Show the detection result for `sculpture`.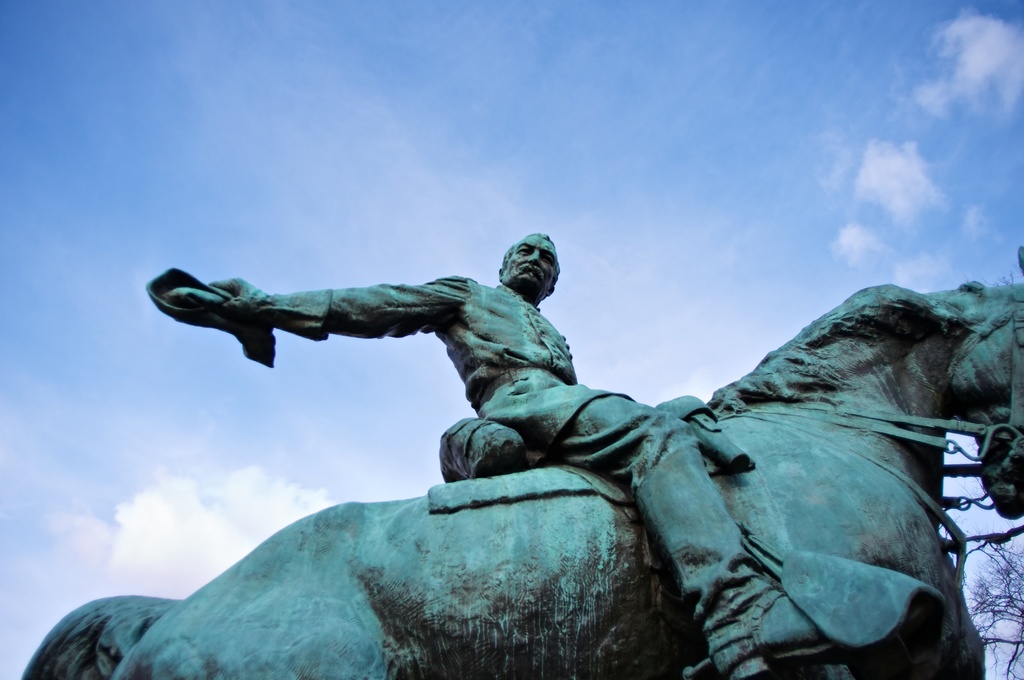
crop(19, 219, 1023, 679).
